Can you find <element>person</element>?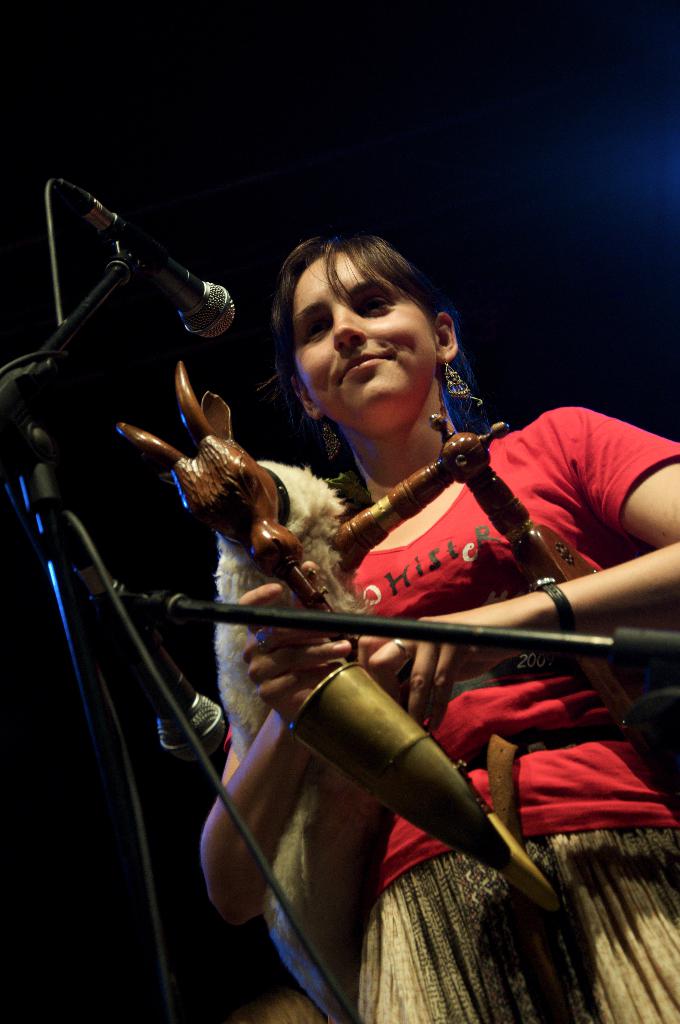
Yes, bounding box: 204/230/679/1023.
